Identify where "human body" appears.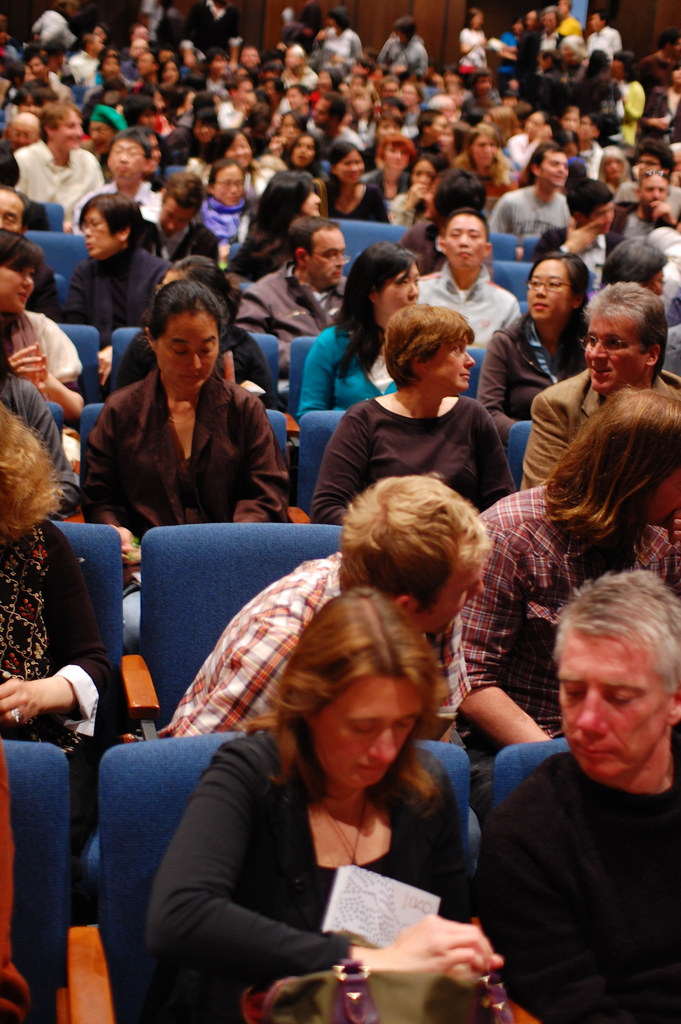
Appears at 475,570,680,1023.
